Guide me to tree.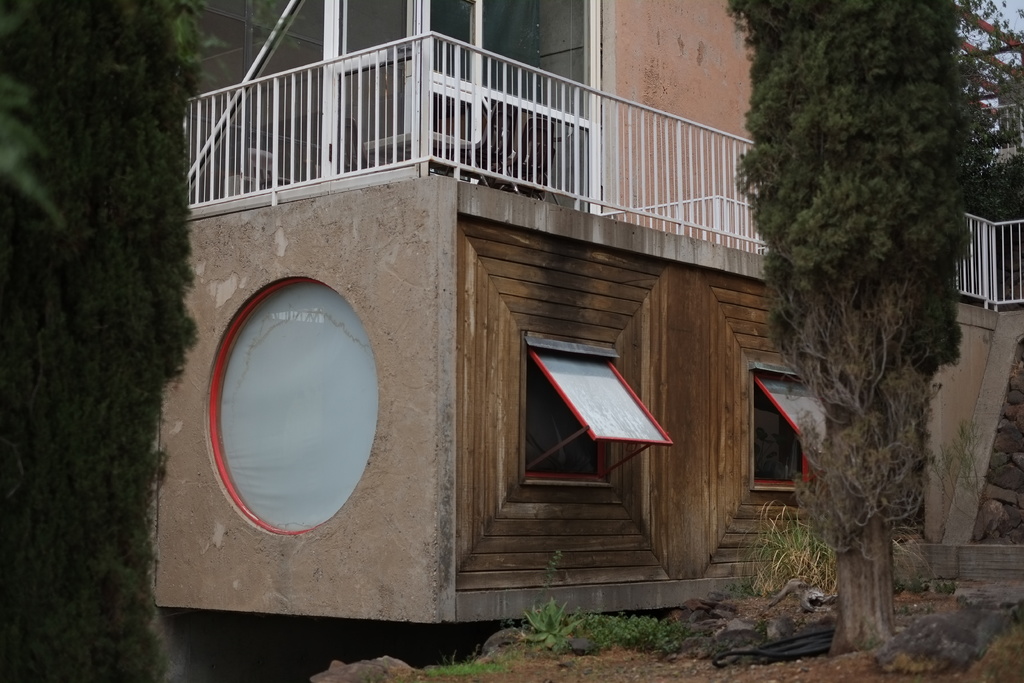
Guidance: [5,0,207,679].
